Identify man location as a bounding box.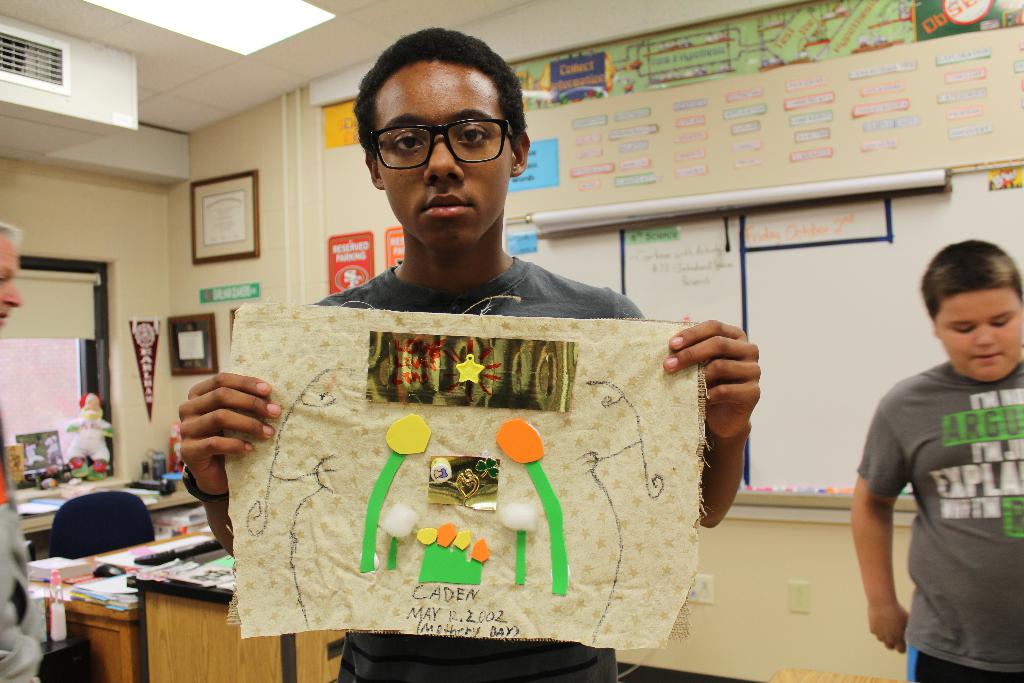
box(0, 216, 43, 682).
